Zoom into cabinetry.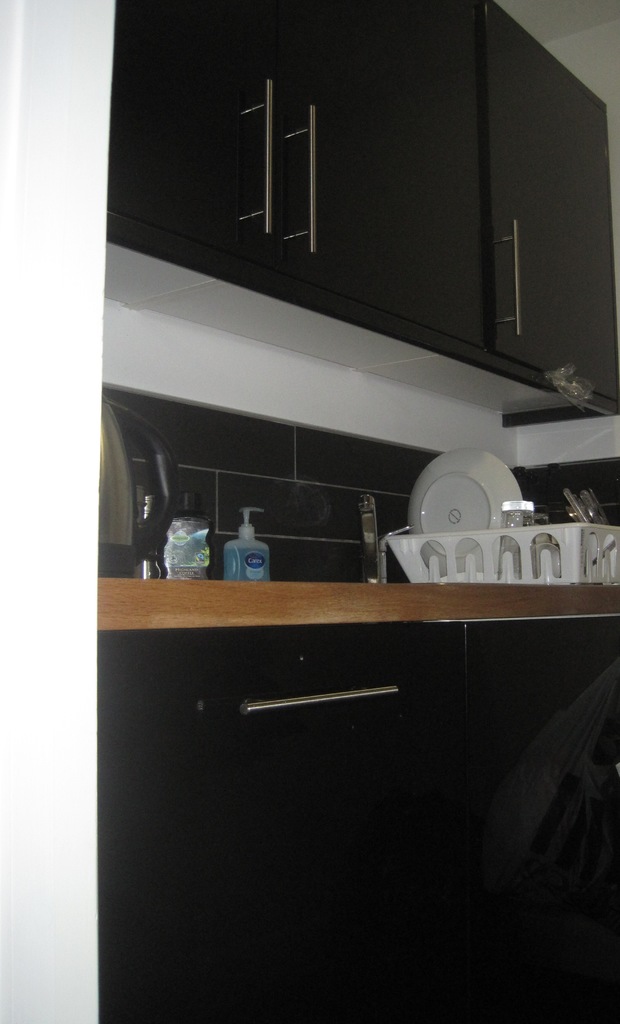
Zoom target: {"x1": 96, "y1": 598, "x2": 619, "y2": 1023}.
